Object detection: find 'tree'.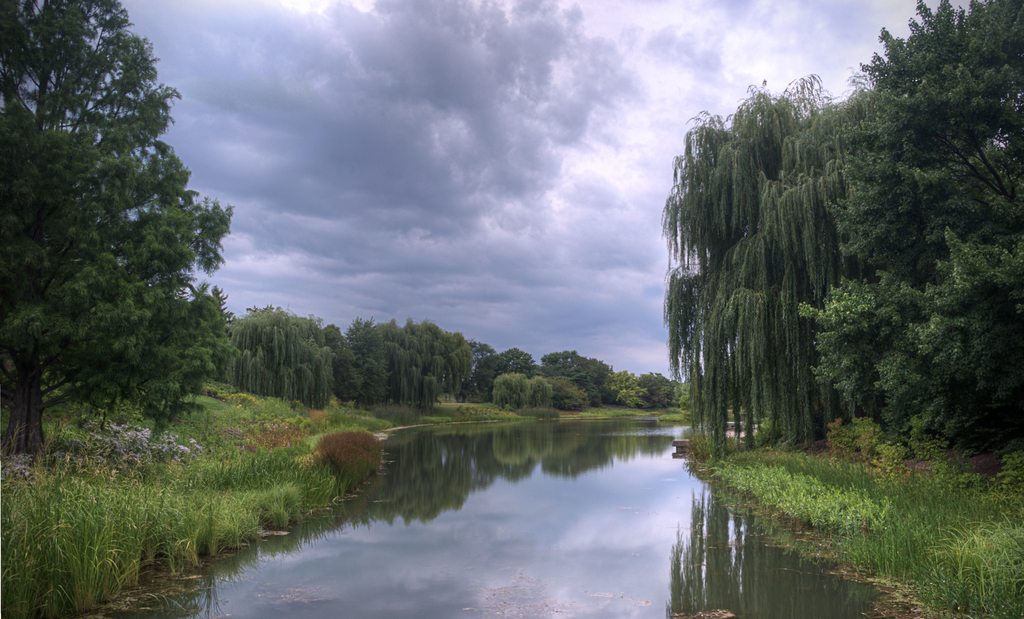
rect(0, 0, 230, 476).
